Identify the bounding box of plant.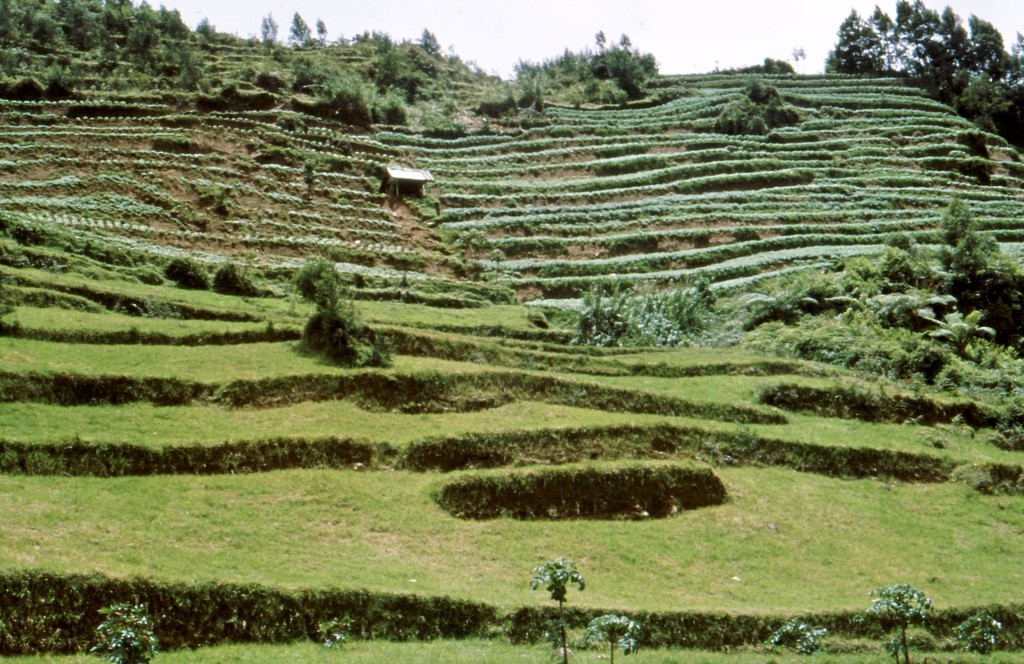
box(589, 600, 644, 660).
